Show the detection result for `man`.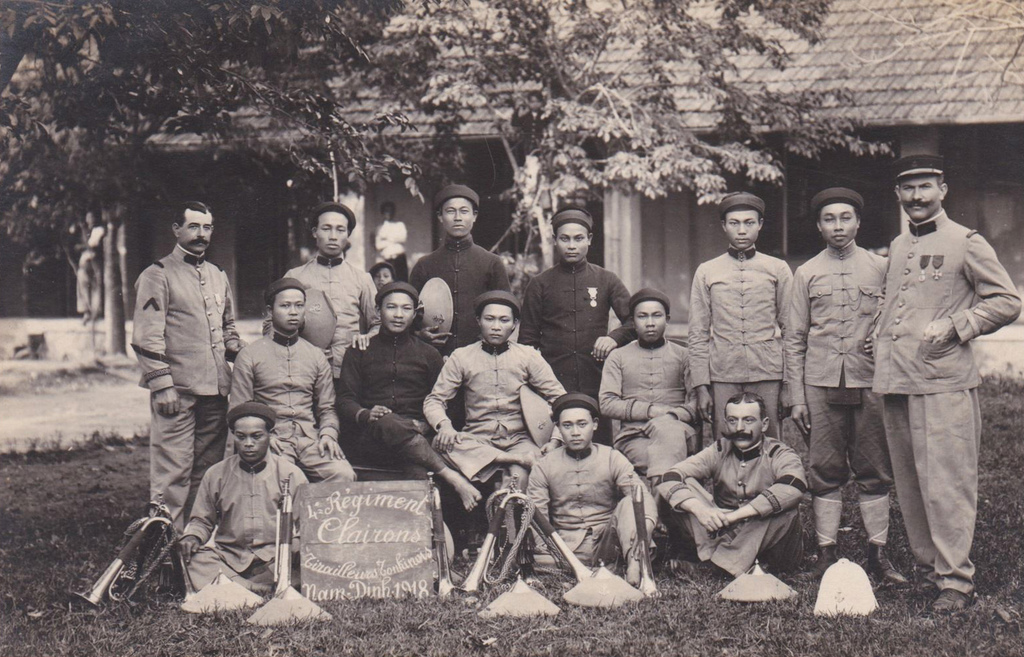
l=517, t=205, r=635, b=440.
